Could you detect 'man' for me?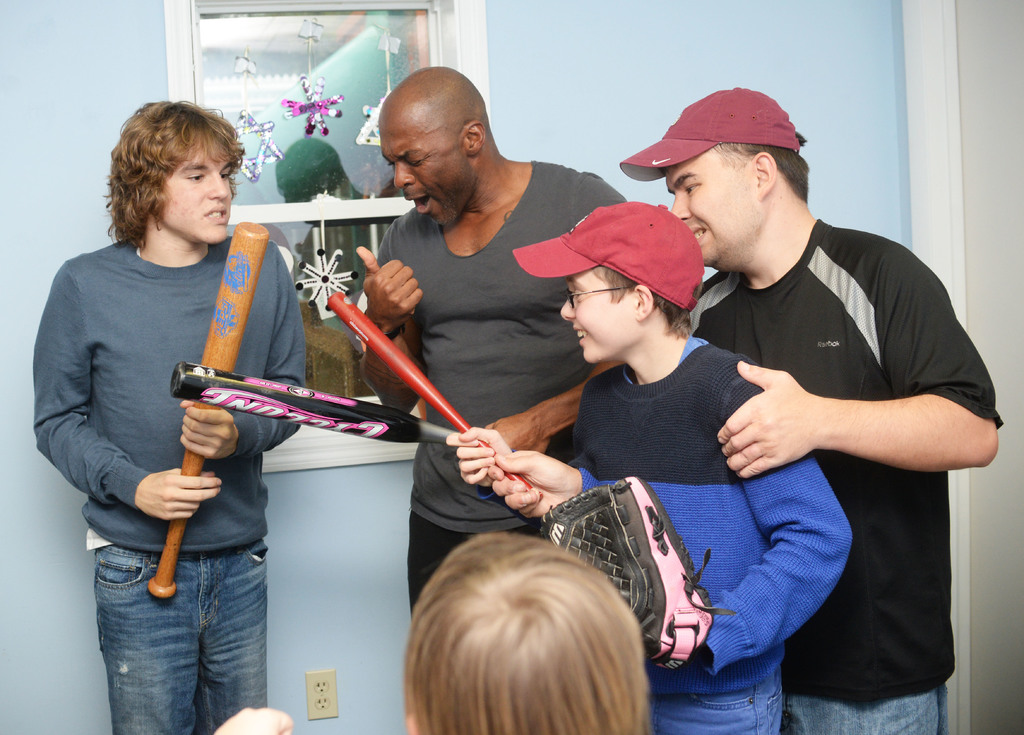
Detection result: rect(441, 72, 1011, 734).
